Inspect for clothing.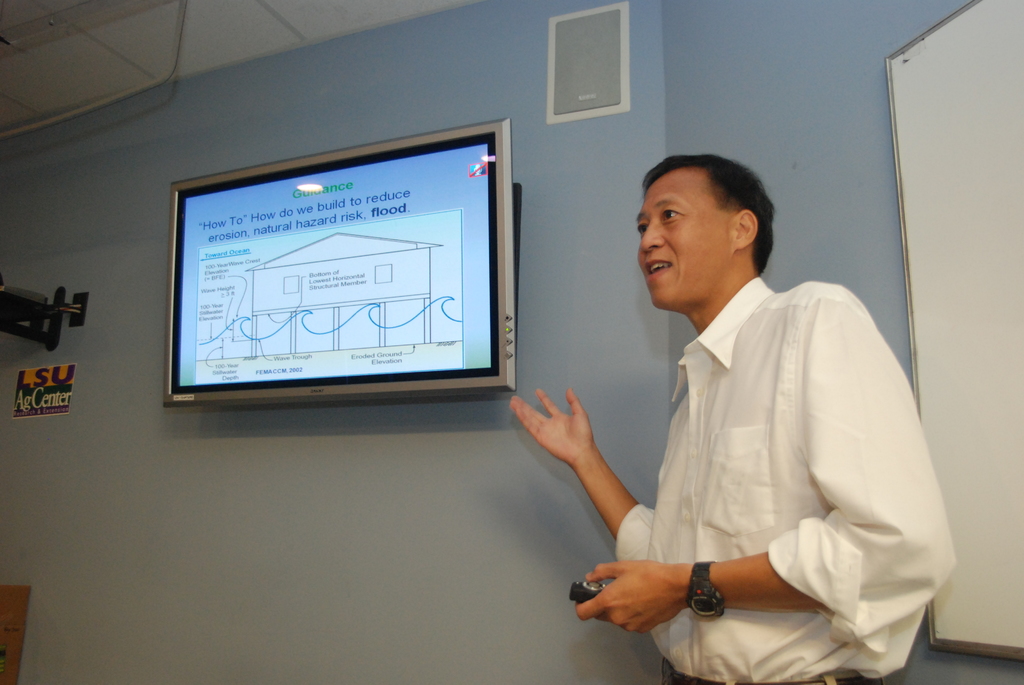
Inspection: (left=614, top=276, right=958, bottom=684).
